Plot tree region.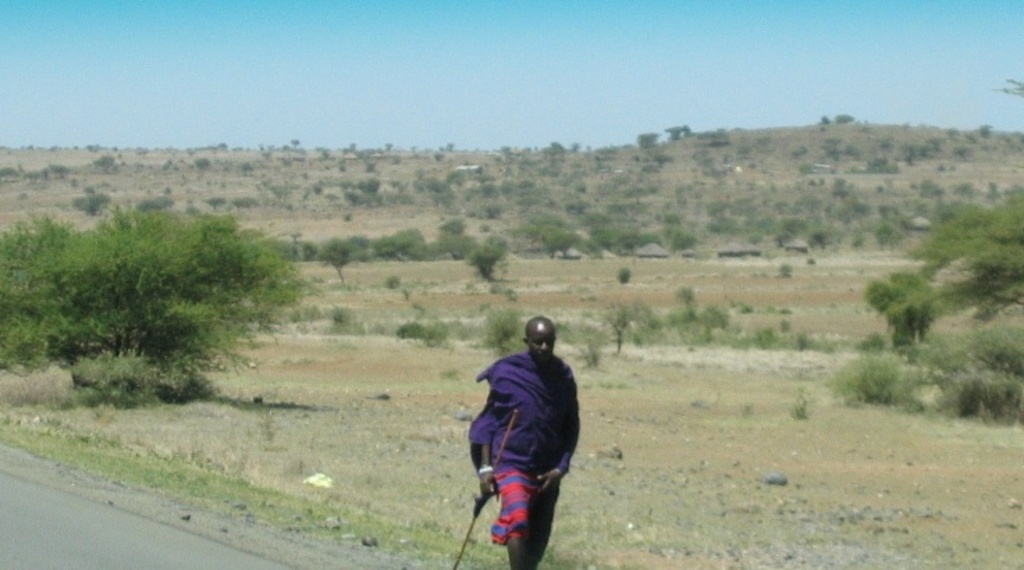
Plotted at bbox(854, 78, 1023, 392).
